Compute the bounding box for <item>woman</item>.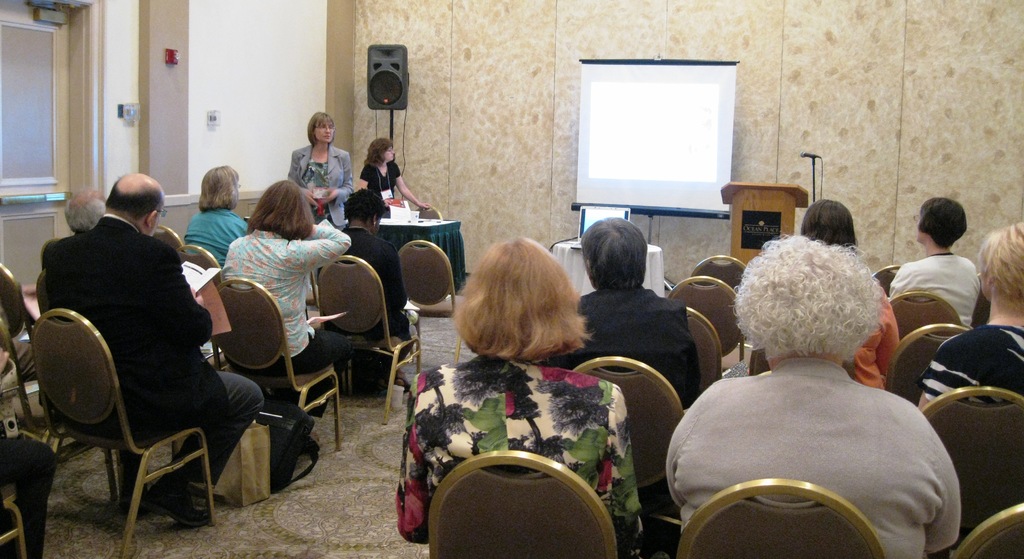
box=[360, 141, 437, 218].
